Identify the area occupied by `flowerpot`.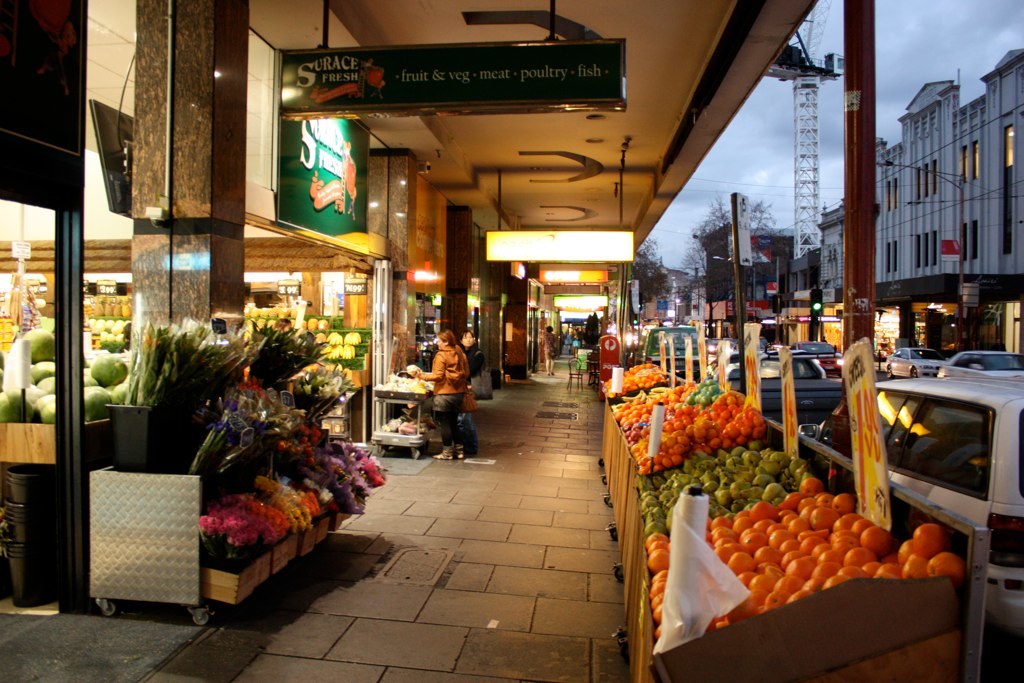
Area: 104/381/231/469.
